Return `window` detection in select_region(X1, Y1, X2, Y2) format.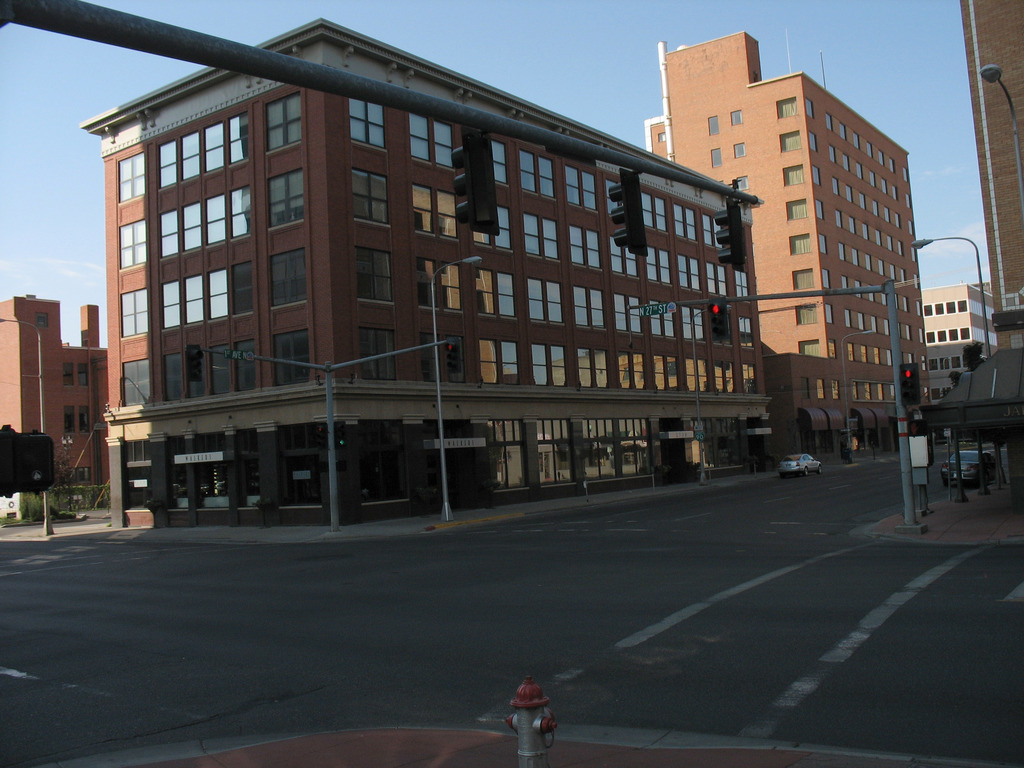
select_region(733, 141, 744, 158).
